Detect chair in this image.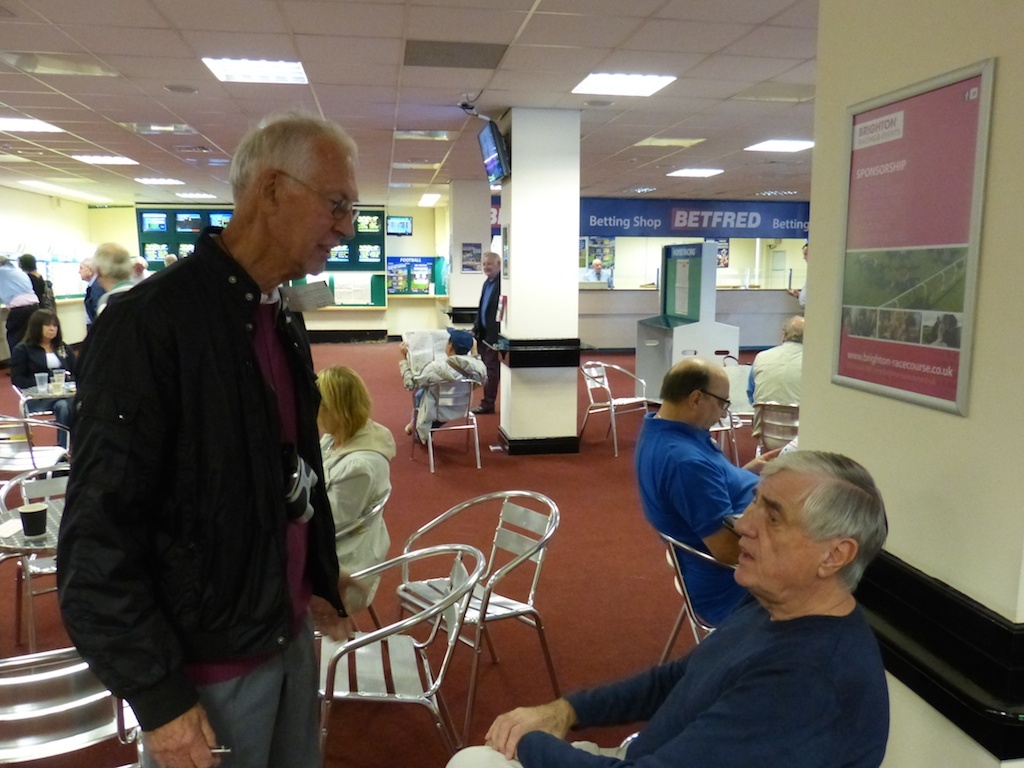
Detection: [x1=577, y1=361, x2=651, y2=461].
